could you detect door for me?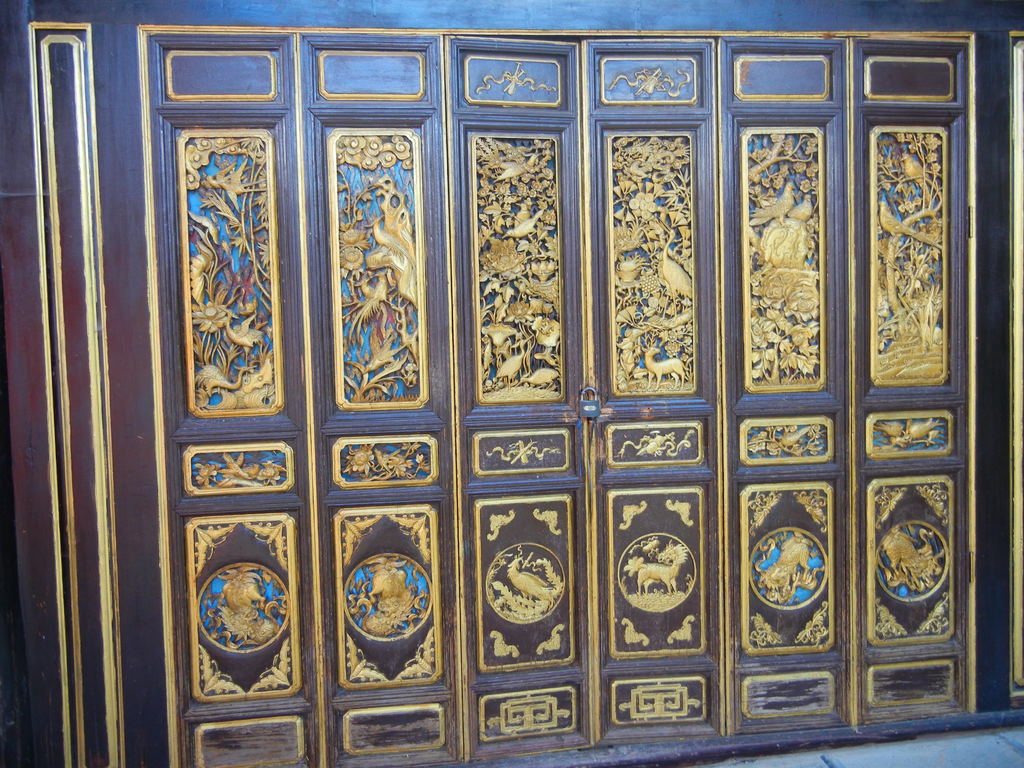
Detection result: {"left": 0, "top": 0, "right": 1011, "bottom": 767}.
